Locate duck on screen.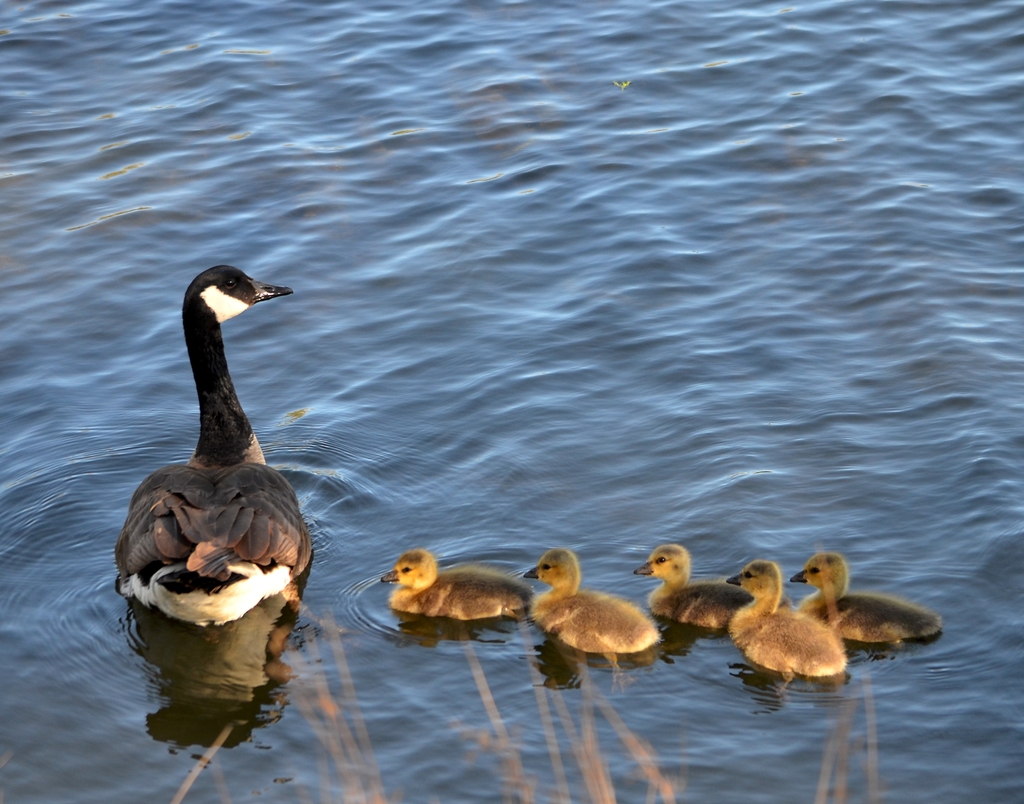
On screen at {"left": 733, "top": 556, "right": 863, "bottom": 691}.
